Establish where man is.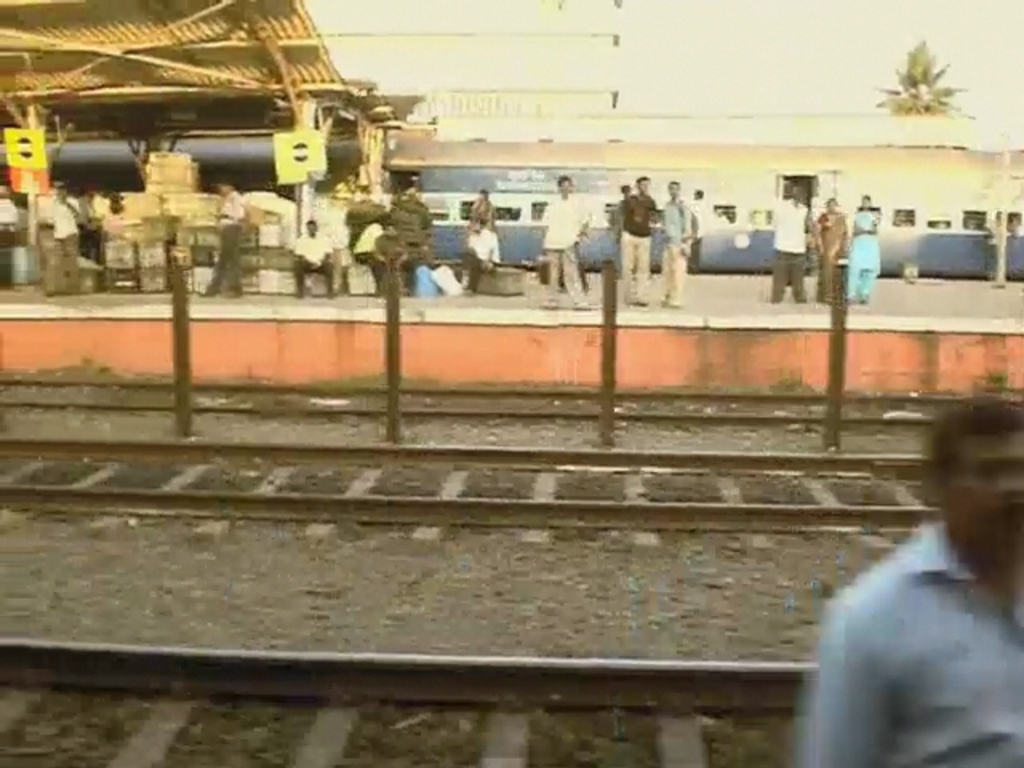
Established at [x1=774, y1=189, x2=810, y2=294].
